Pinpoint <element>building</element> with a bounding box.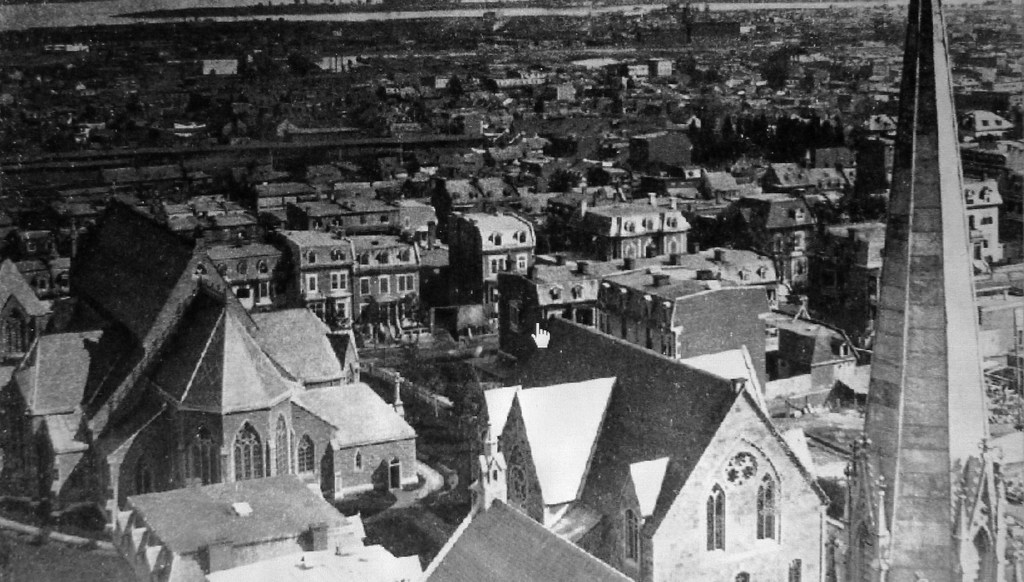
[198,49,238,76].
